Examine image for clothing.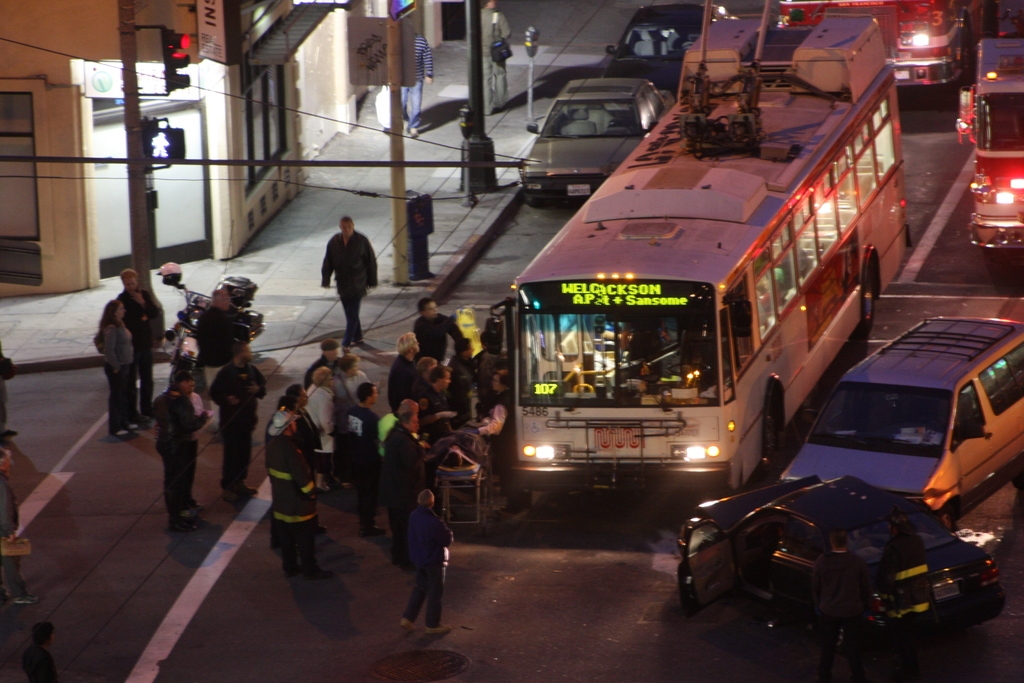
Examination result: 450:352:473:406.
